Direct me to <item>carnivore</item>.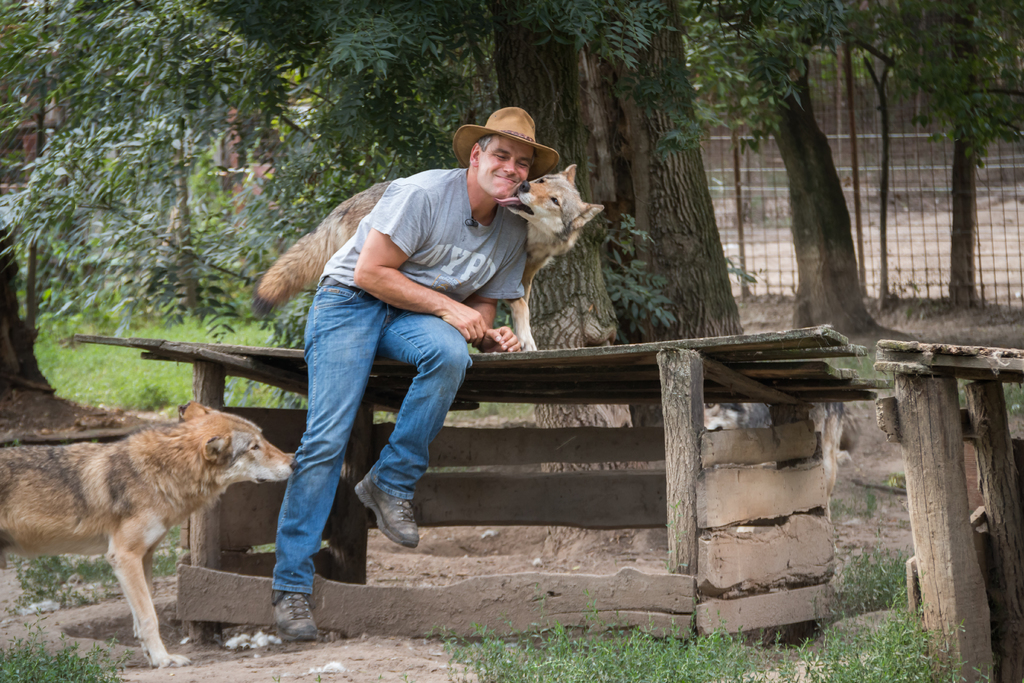
Direction: x1=249 y1=147 x2=612 y2=361.
